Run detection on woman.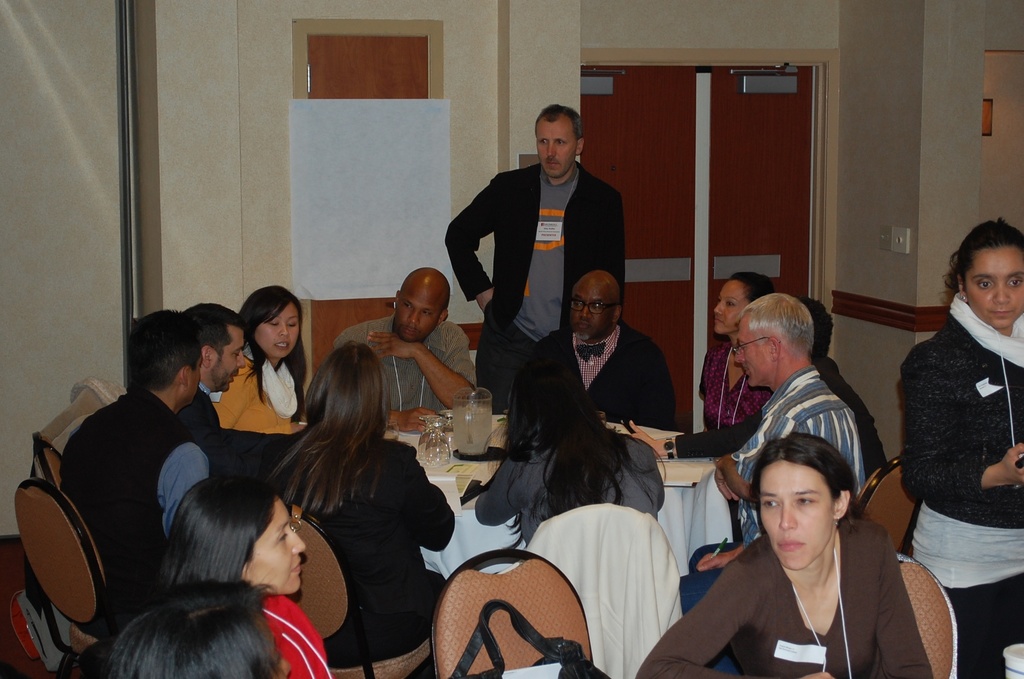
Result: l=159, t=476, r=331, b=678.
